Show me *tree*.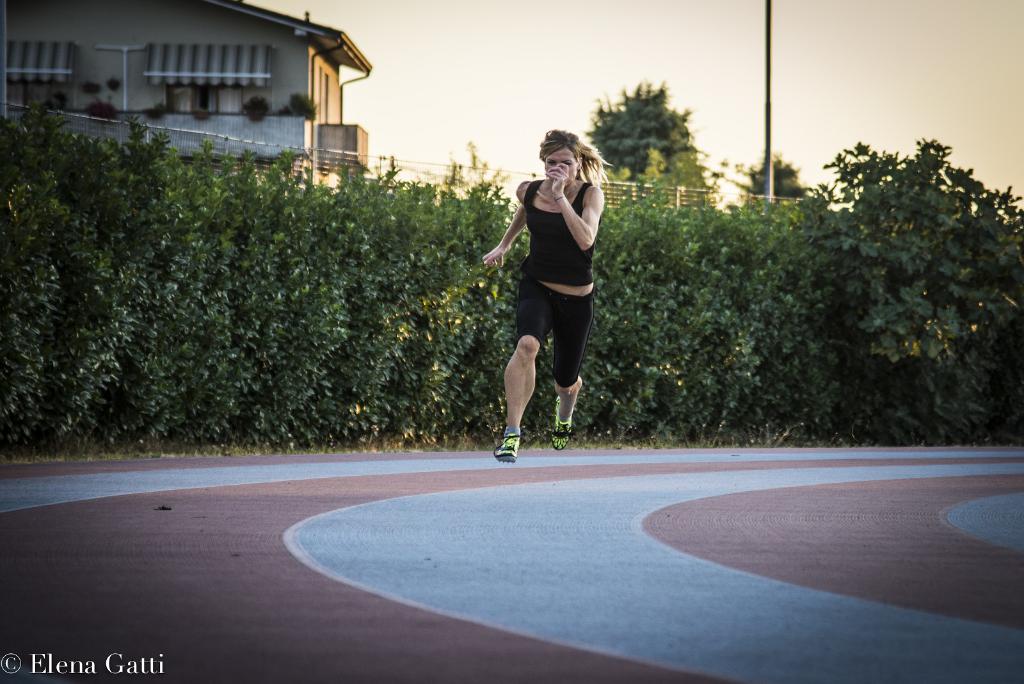
*tree* is here: crop(143, 137, 305, 460).
